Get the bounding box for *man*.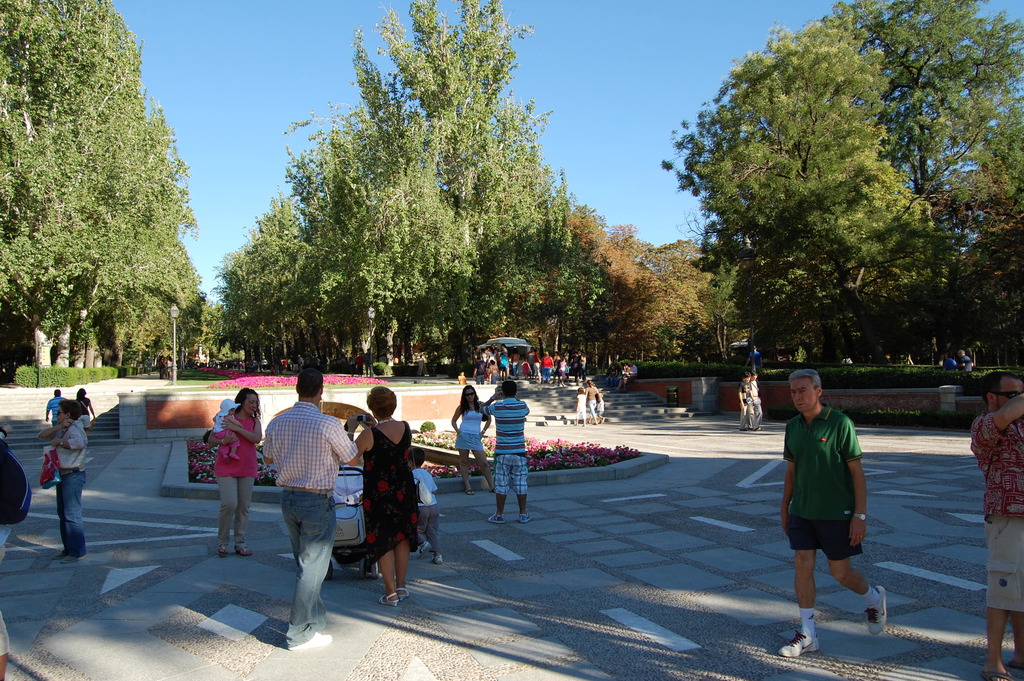
[x1=257, y1=369, x2=346, y2=653].
